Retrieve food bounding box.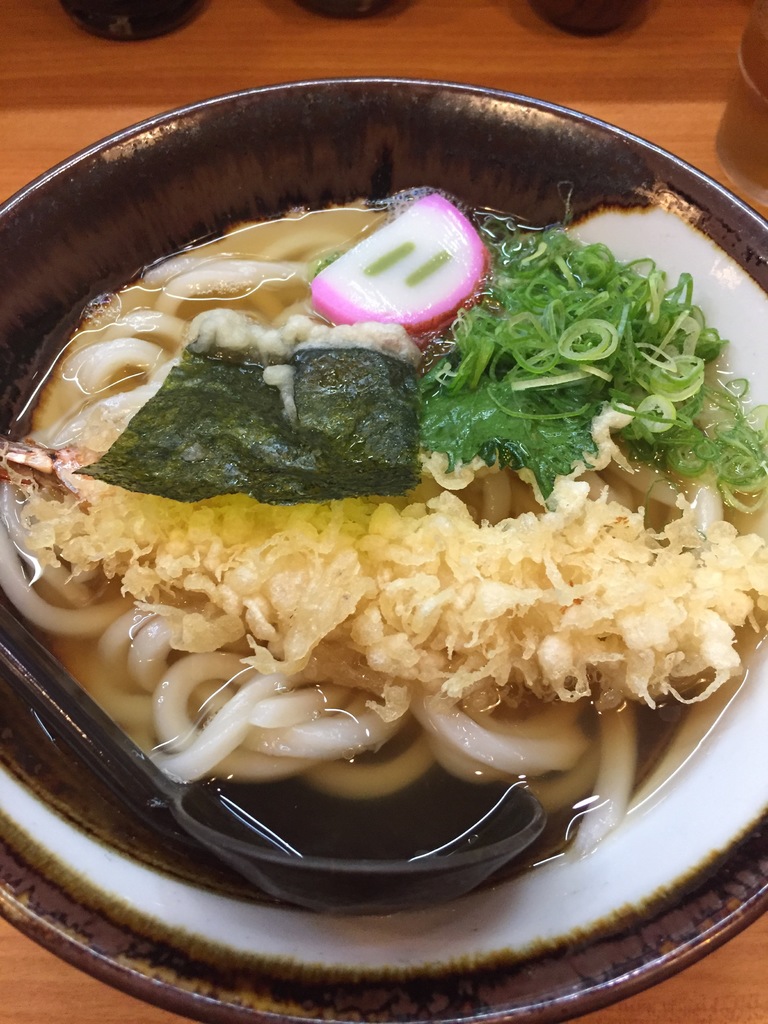
Bounding box: crop(0, 173, 767, 900).
